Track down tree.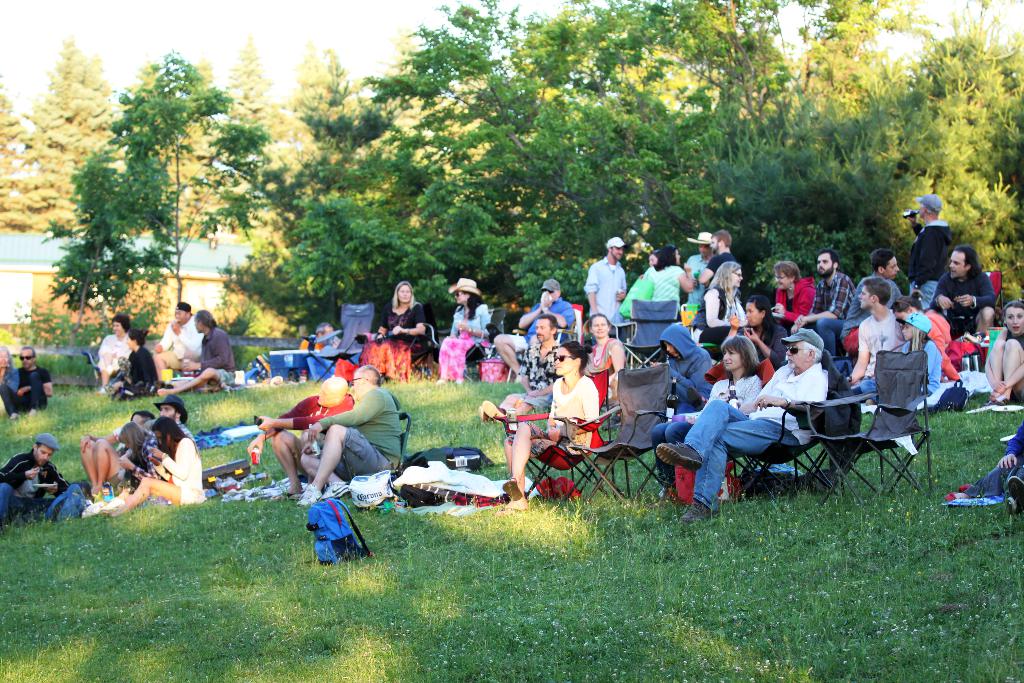
Tracked to <box>497,0,733,276</box>.
